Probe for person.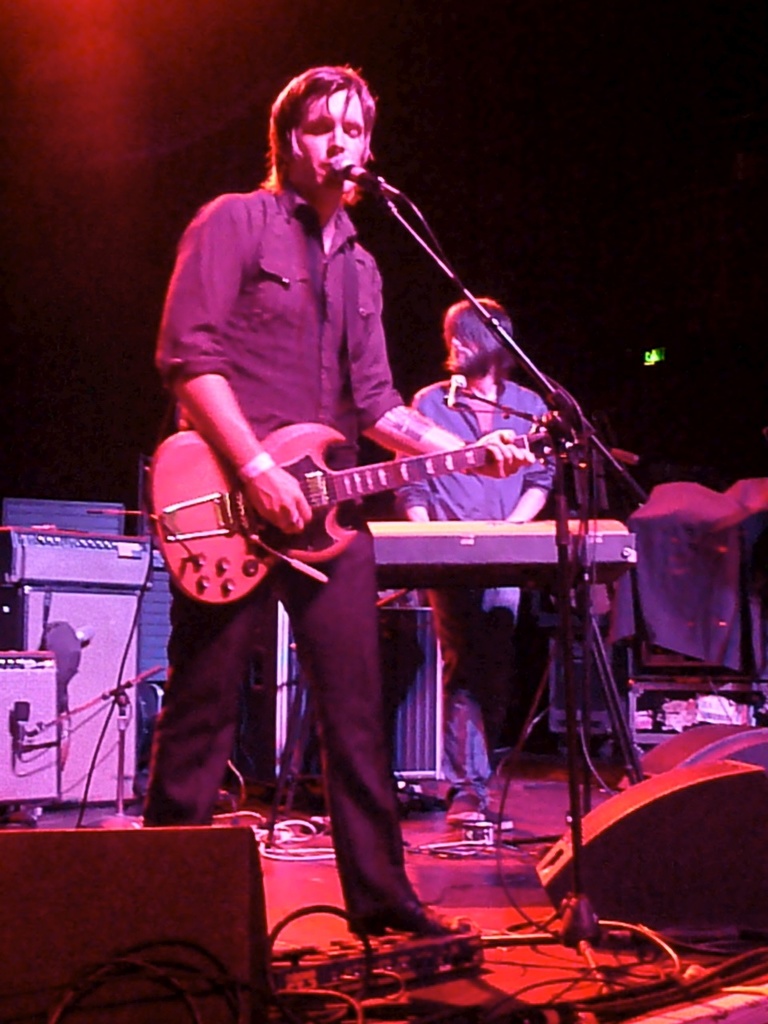
Probe result: region(392, 292, 559, 822).
